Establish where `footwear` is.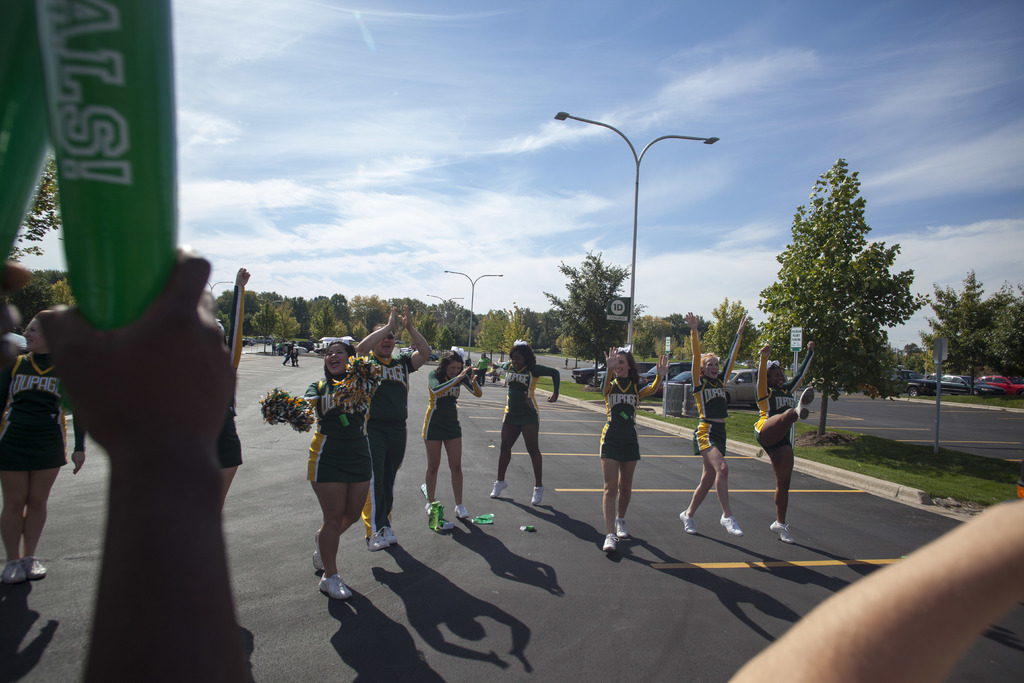
Established at 617,523,627,536.
